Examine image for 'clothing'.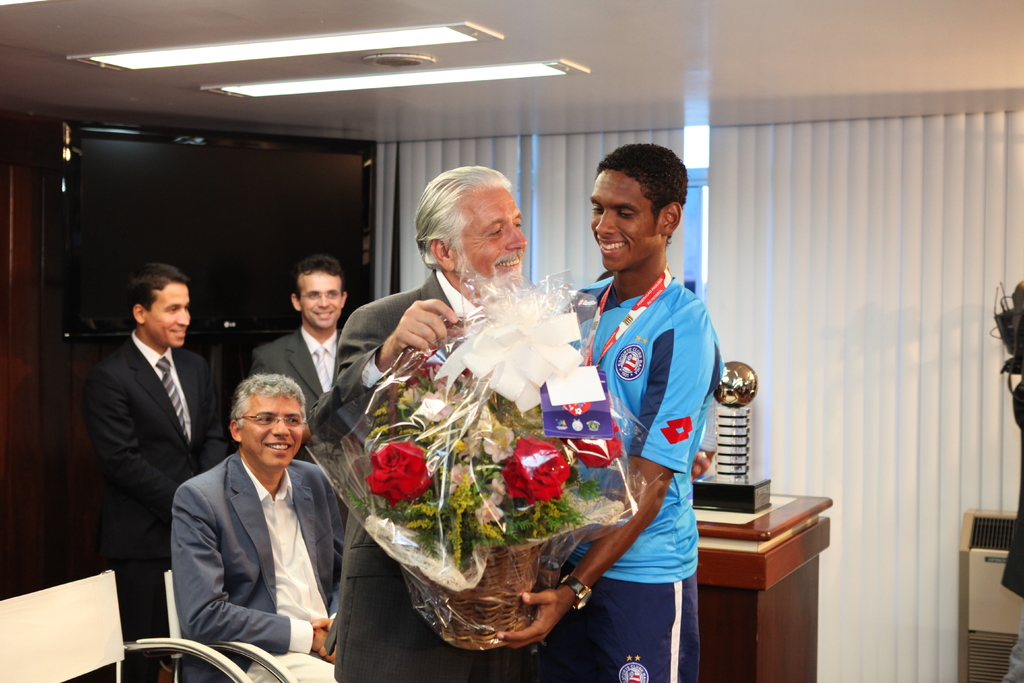
Examination result: [556,575,700,682].
